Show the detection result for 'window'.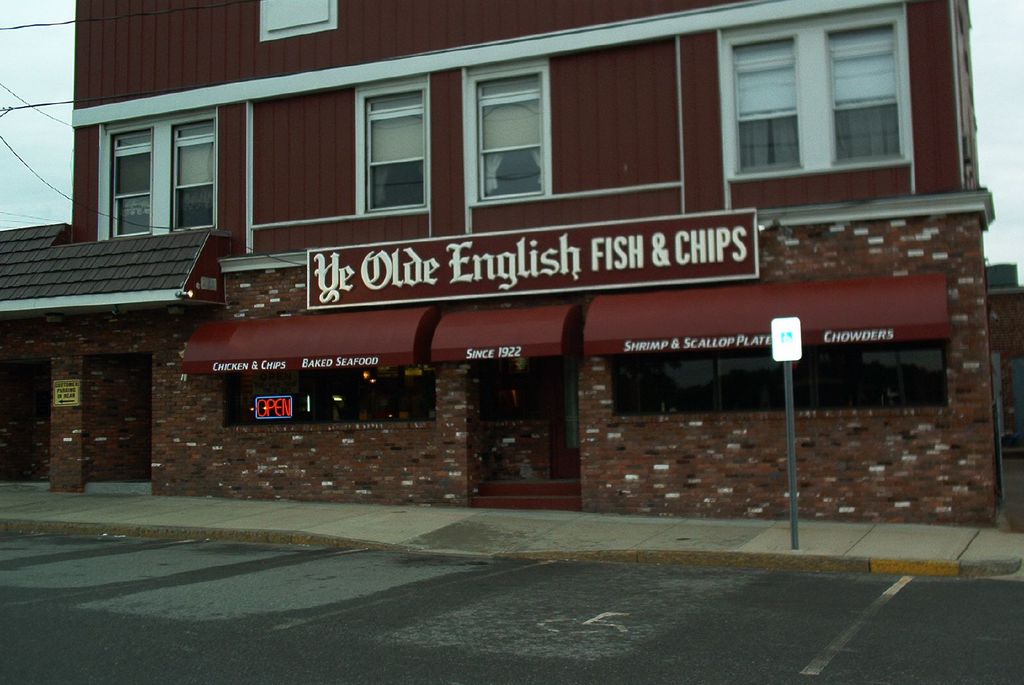
rect(357, 75, 435, 214).
